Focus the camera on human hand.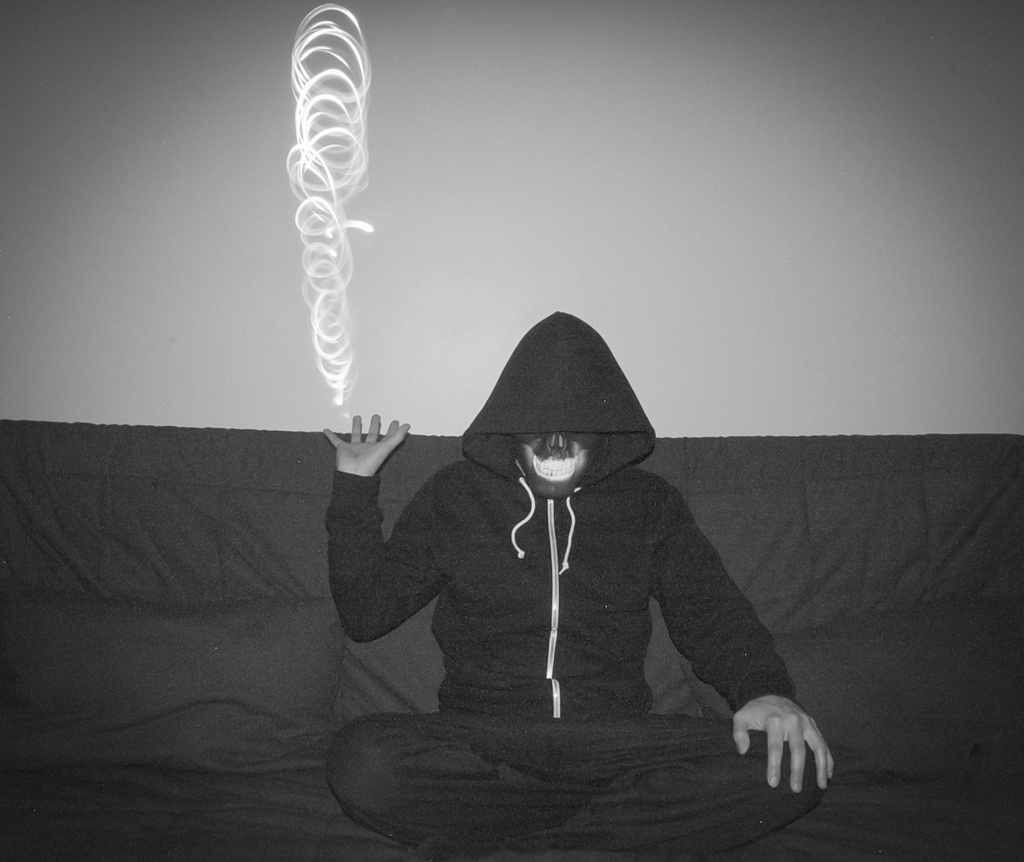
Focus region: [x1=323, y1=410, x2=414, y2=478].
